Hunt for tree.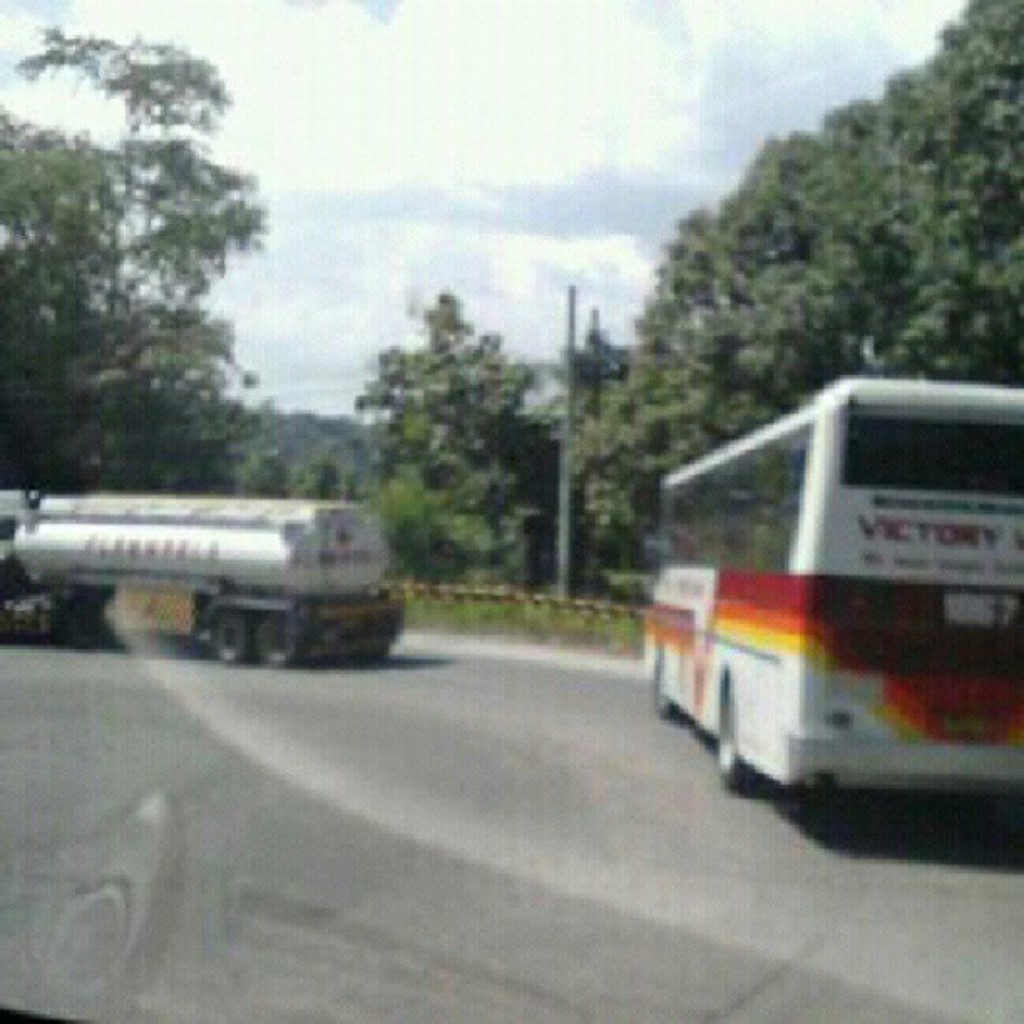
Hunted down at detection(373, 463, 490, 587).
